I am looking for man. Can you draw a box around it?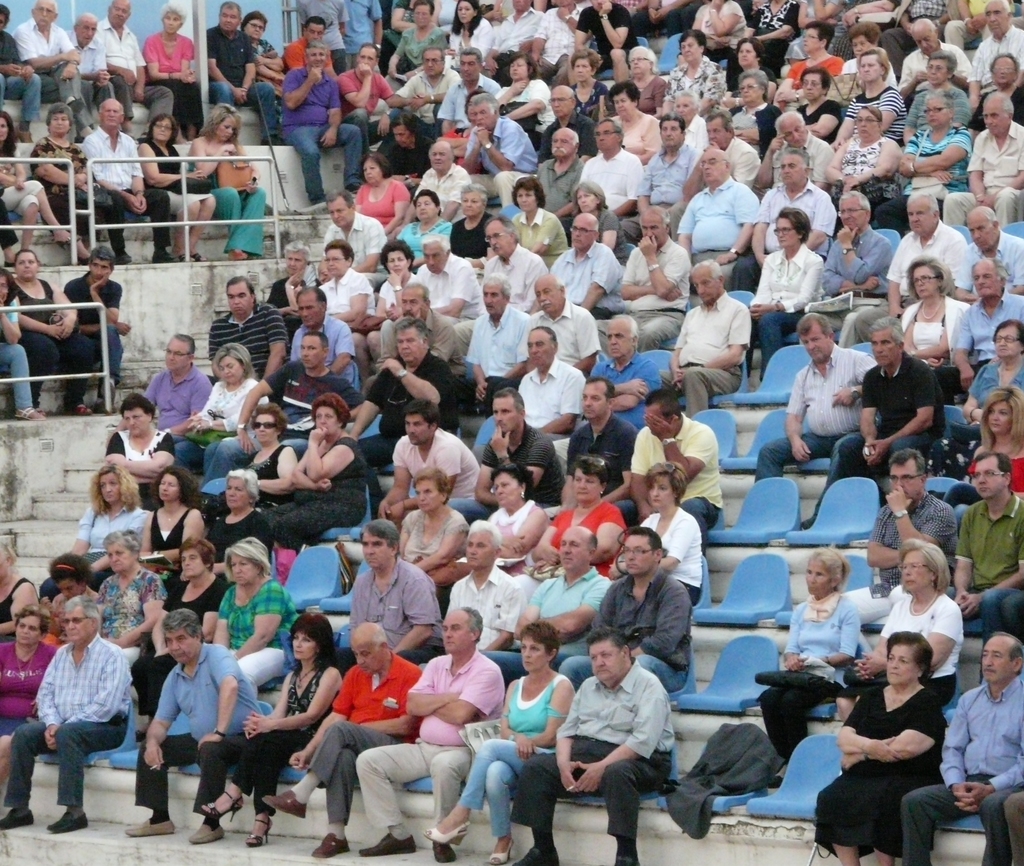
Sure, the bounding box is x1=361 y1=598 x2=486 y2=850.
